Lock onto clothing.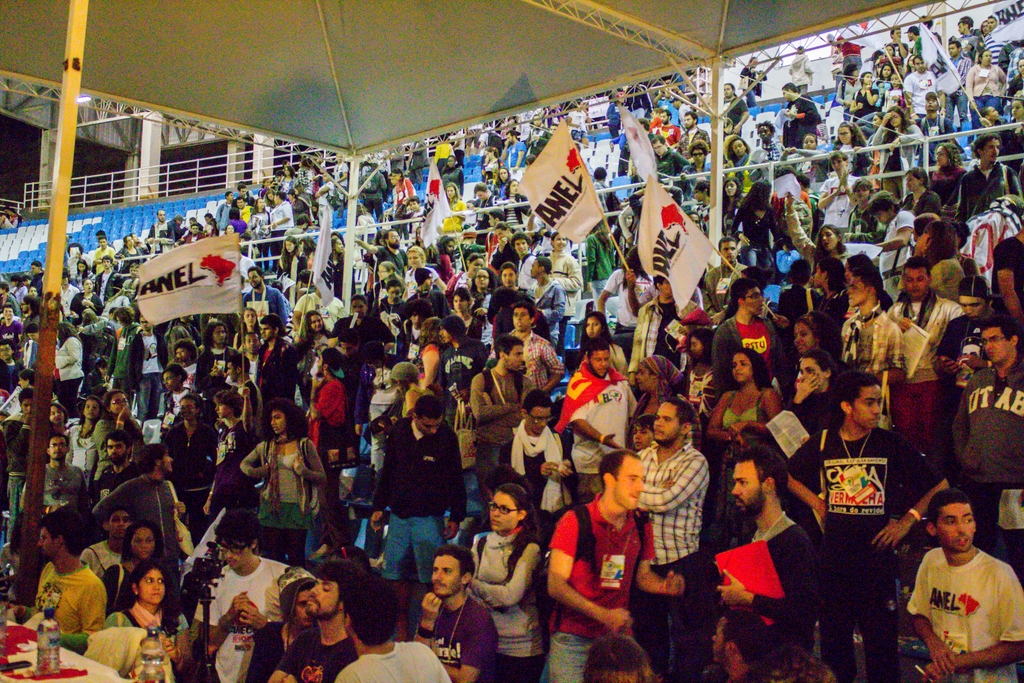
Locked: l=161, t=411, r=218, b=475.
